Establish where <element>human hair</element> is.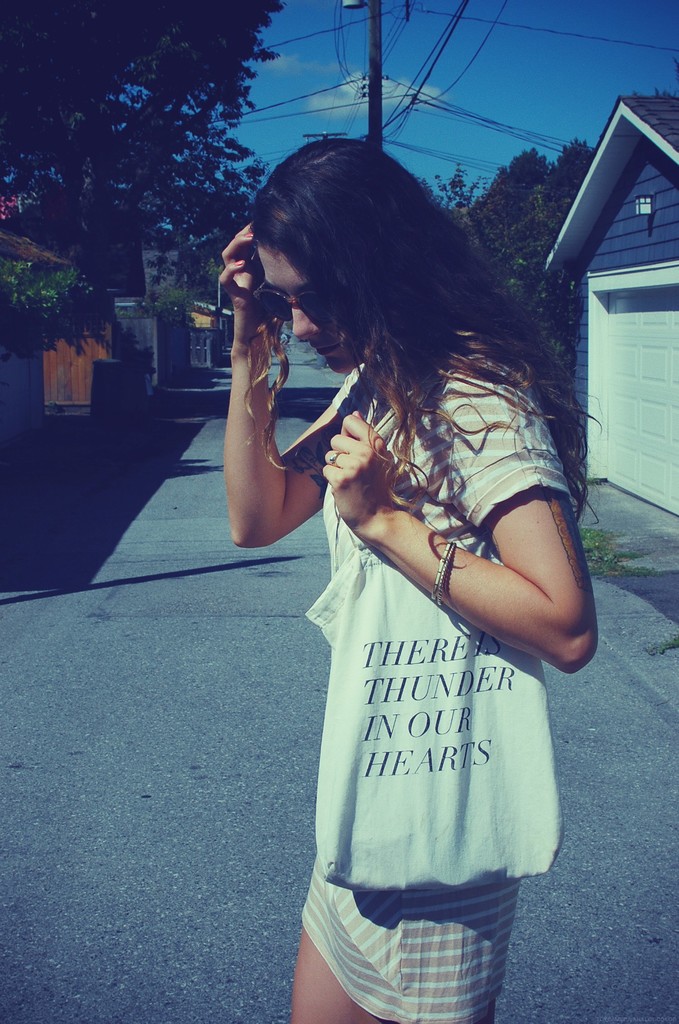
Established at {"x1": 282, "y1": 124, "x2": 560, "y2": 538}.
